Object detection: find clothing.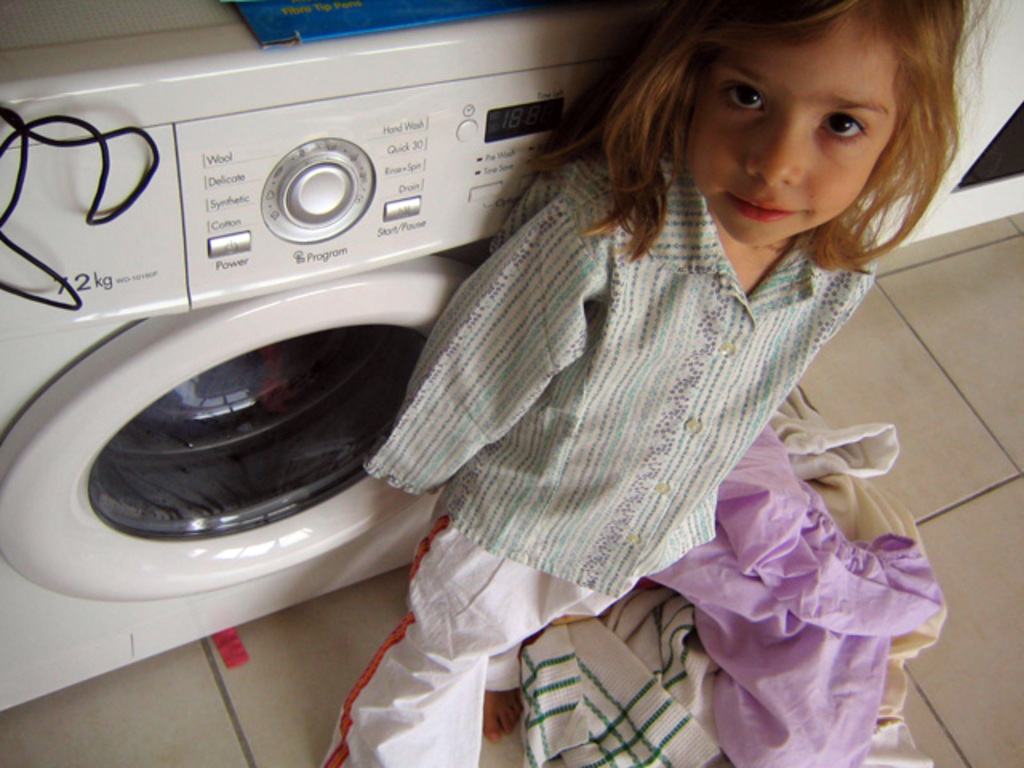
detection(366, 149, 872, 766).
